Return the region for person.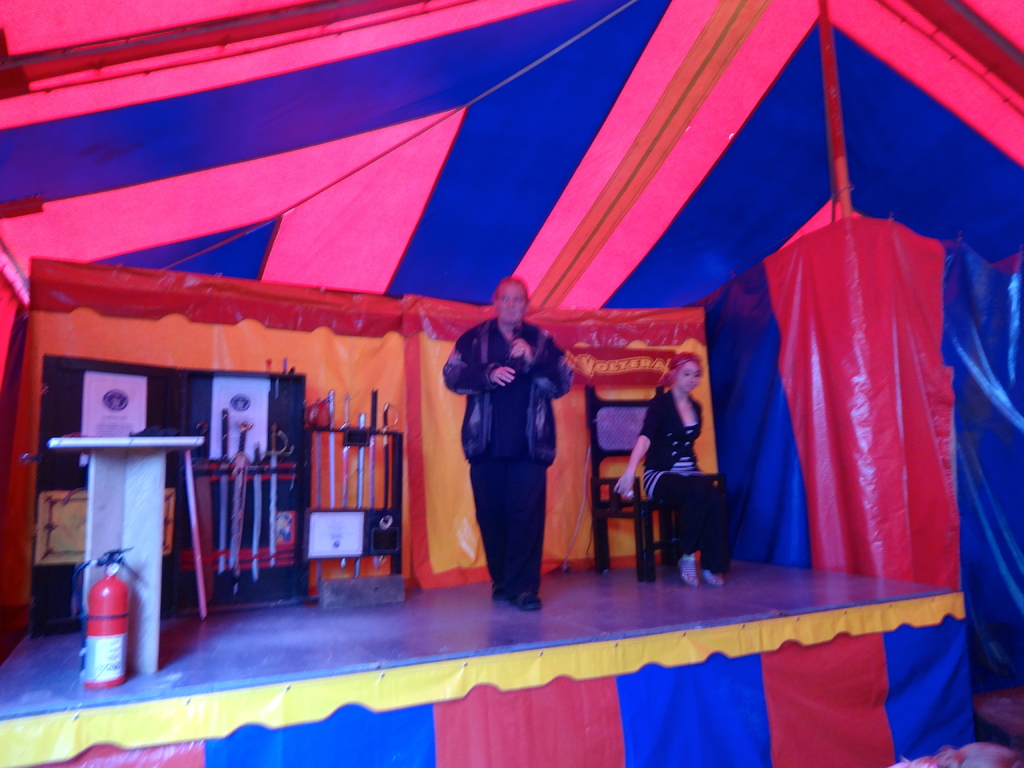
bbox=(452, 269, 566, 625).
